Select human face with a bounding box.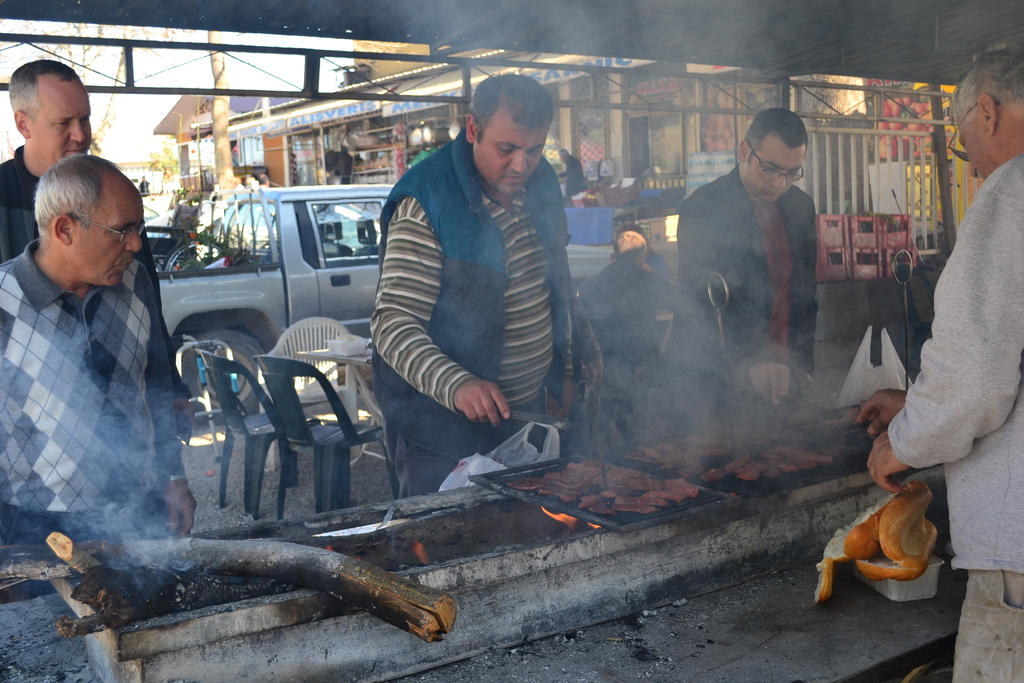
pyautogui.locateOnScreen(952, 104, 984, 184).
